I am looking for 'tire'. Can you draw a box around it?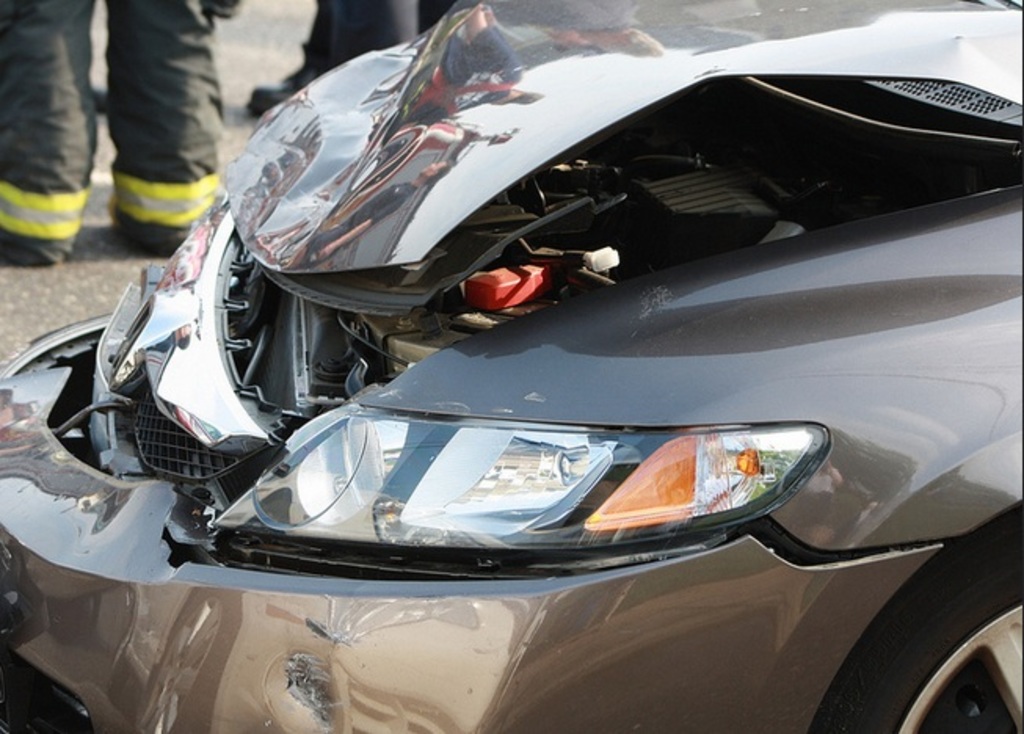
Sure, the bounding box is left=870, top=525, right=1015, bottom=729.
